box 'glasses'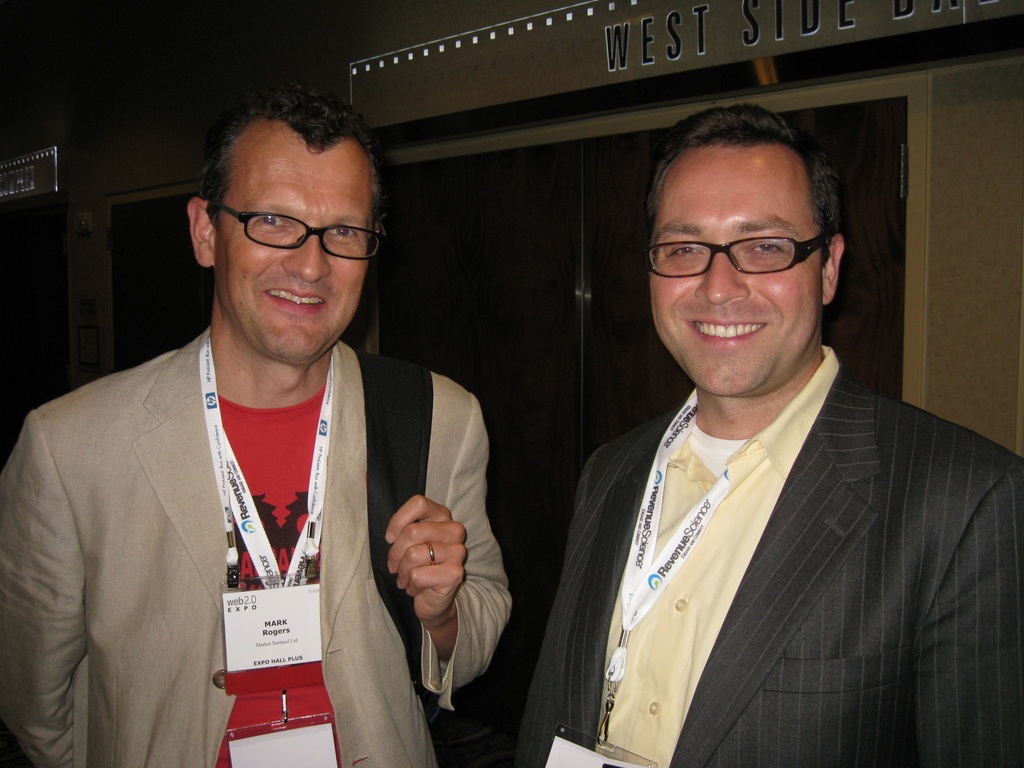
left=642, top=225, right=833, bottom=282
